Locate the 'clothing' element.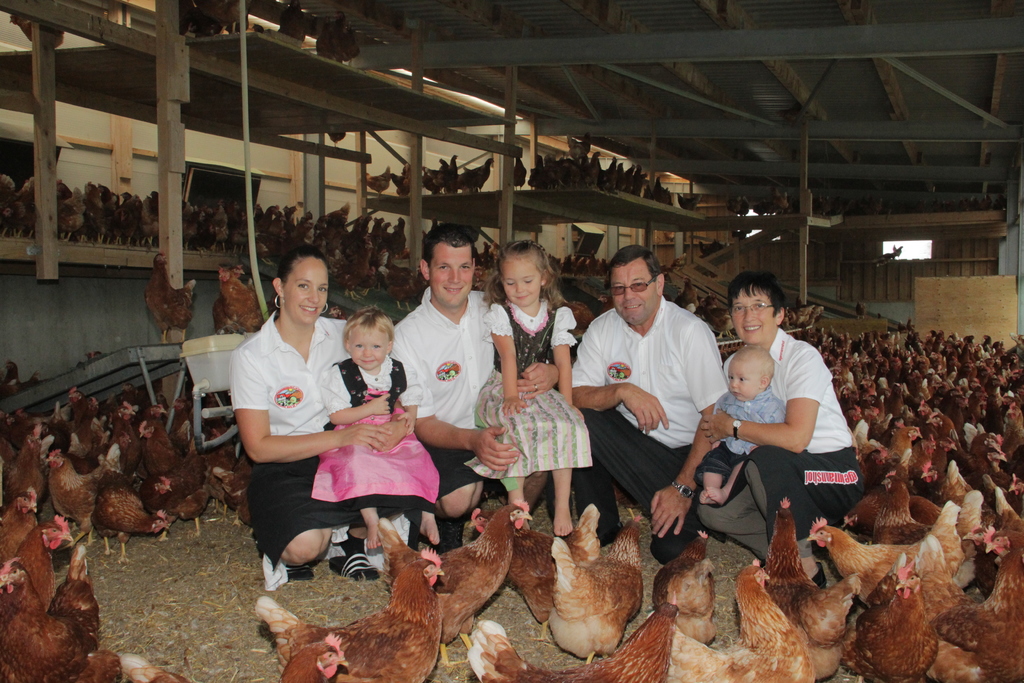
Element bbox: rect(694, 383, 783, 486).
